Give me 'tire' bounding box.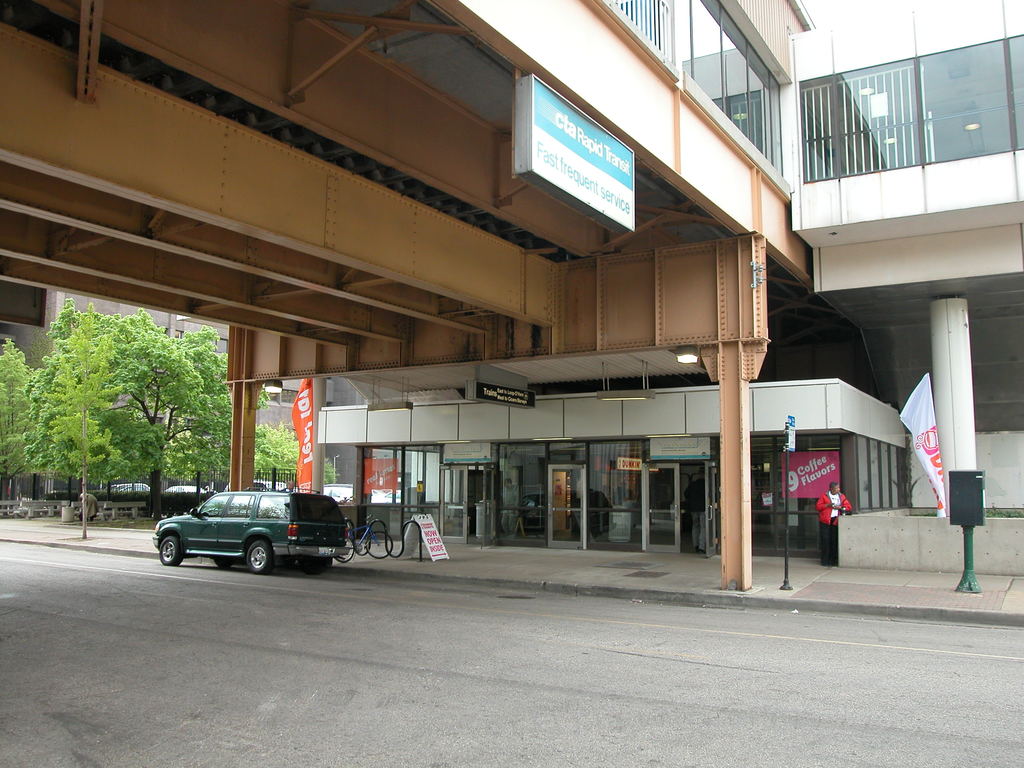
select_region(366, 532, 392, 558).
